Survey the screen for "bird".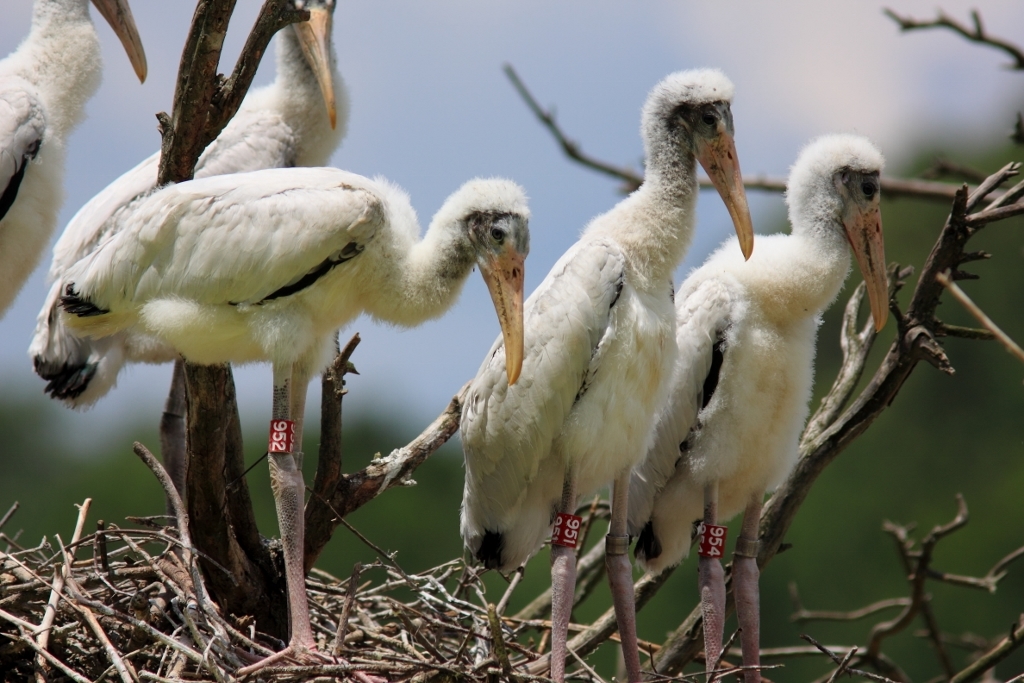
Survey found: 48, 0, 358, 517.
